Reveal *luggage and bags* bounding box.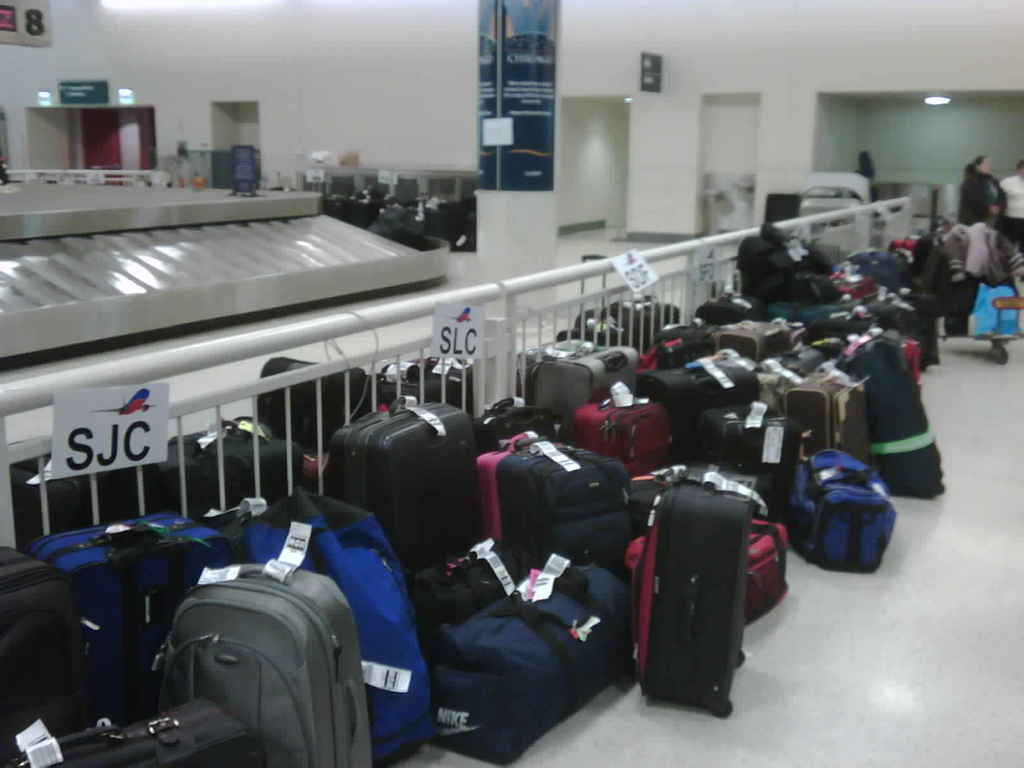
Revealed: 360,205,424,245.
